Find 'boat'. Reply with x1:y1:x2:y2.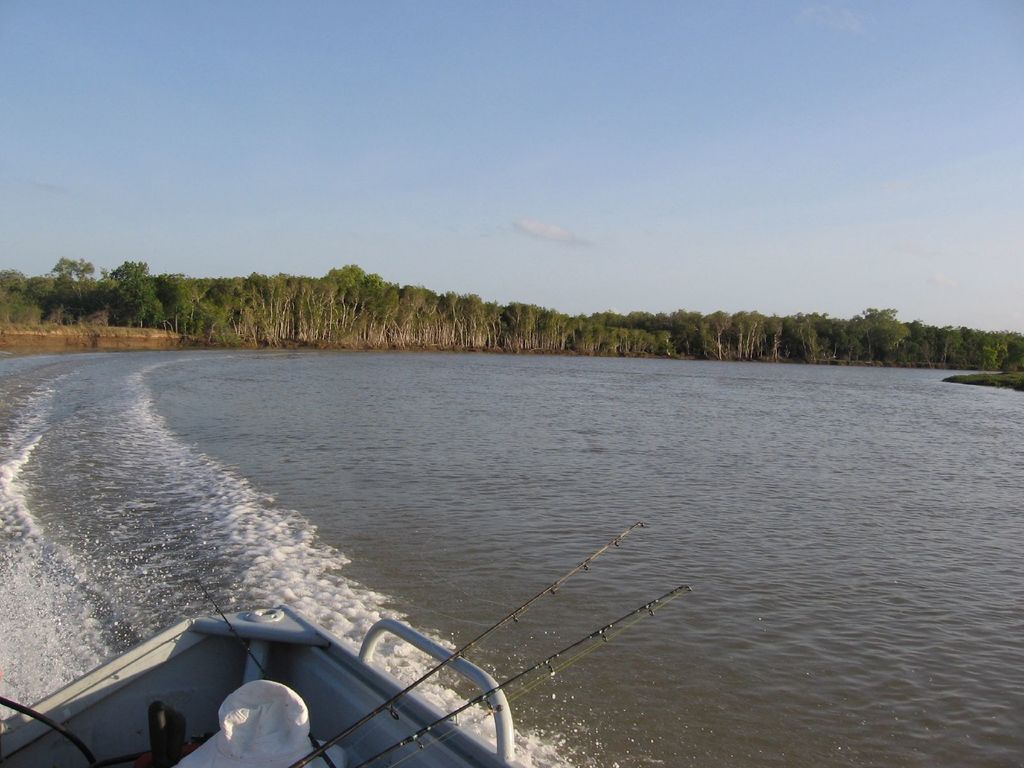
1:599:536:767.
